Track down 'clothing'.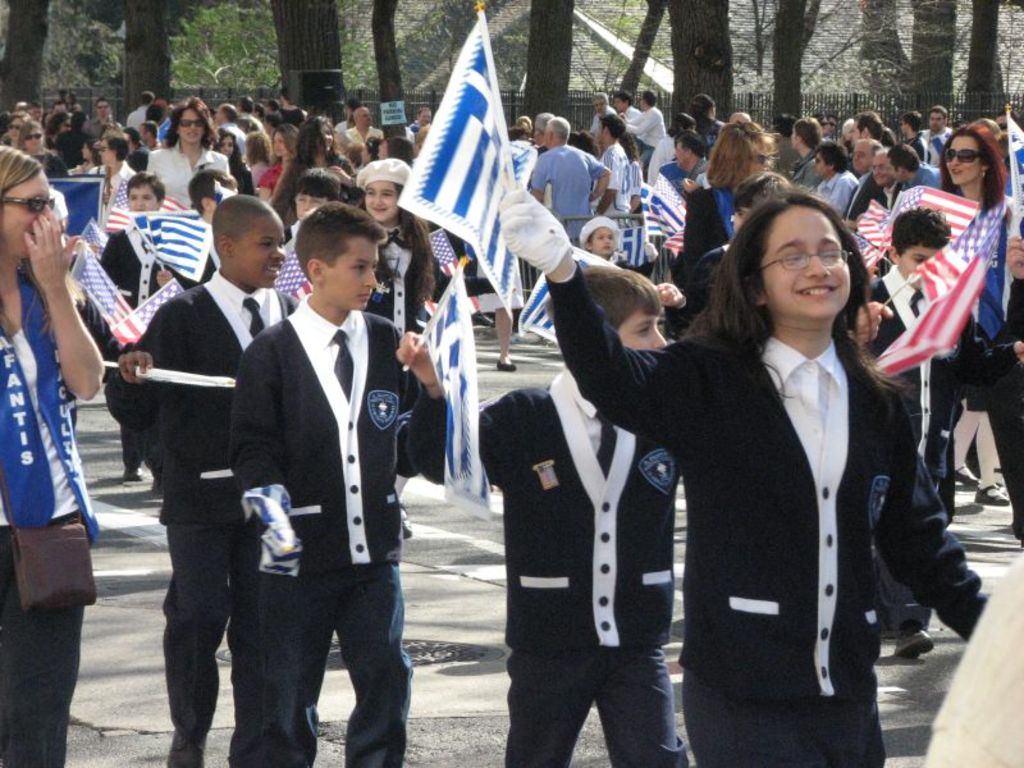
Tracked to Rect(0, 276, 105, 767).
